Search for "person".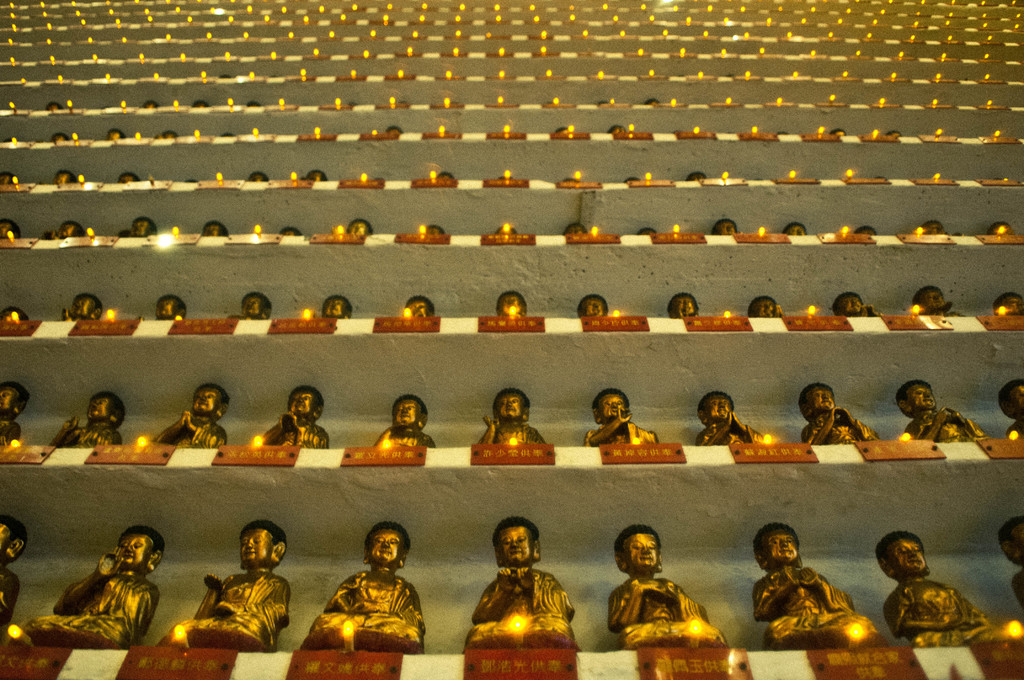
Found at locate(897, 382, 989, 443).
